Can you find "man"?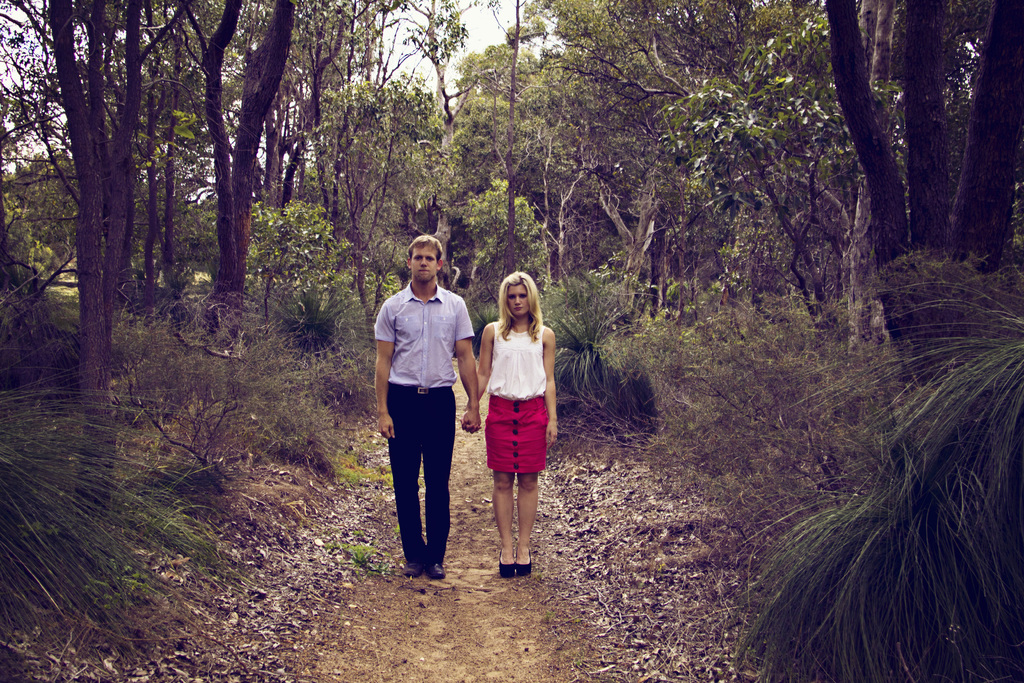
Yes, bounding box: (x1=376, y1=231, x2=484, y2=580).
